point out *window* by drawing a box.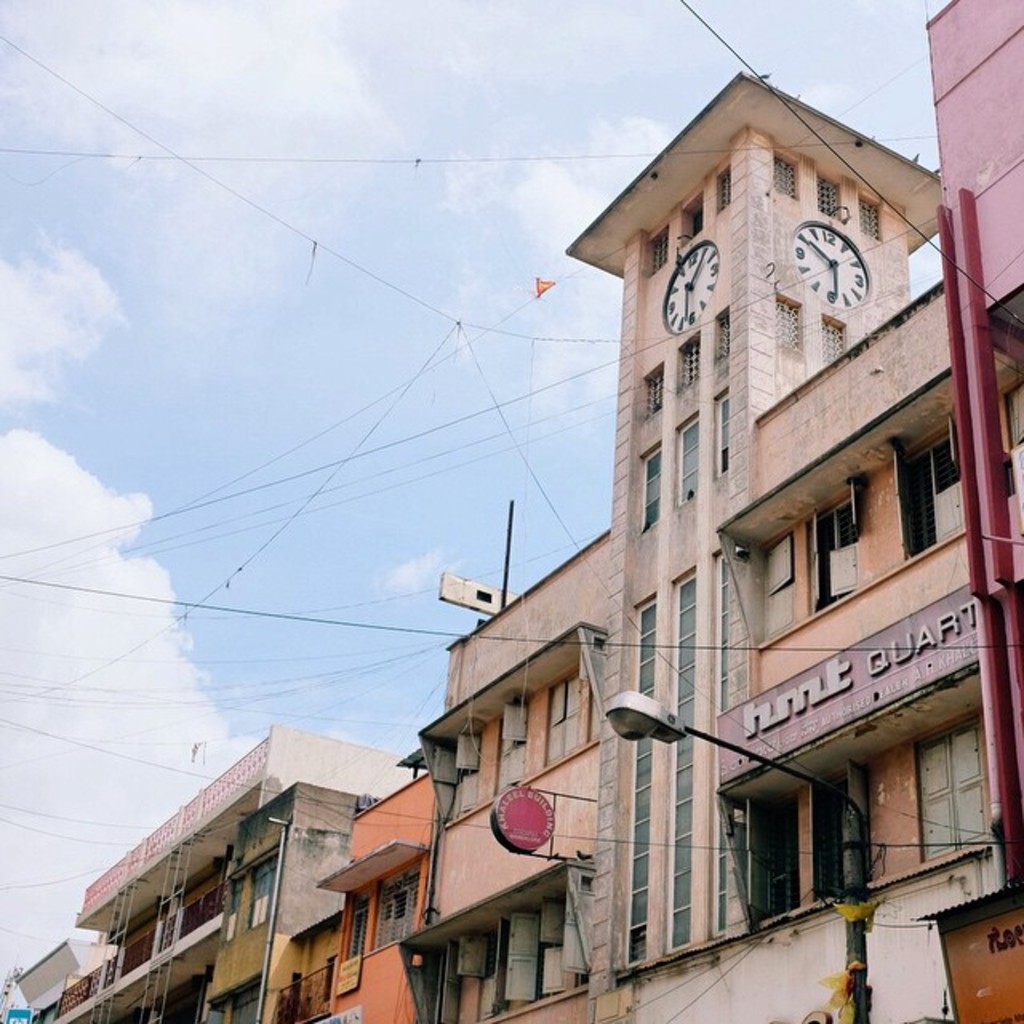
[left=912, top=429, right=946, bottom=552].
